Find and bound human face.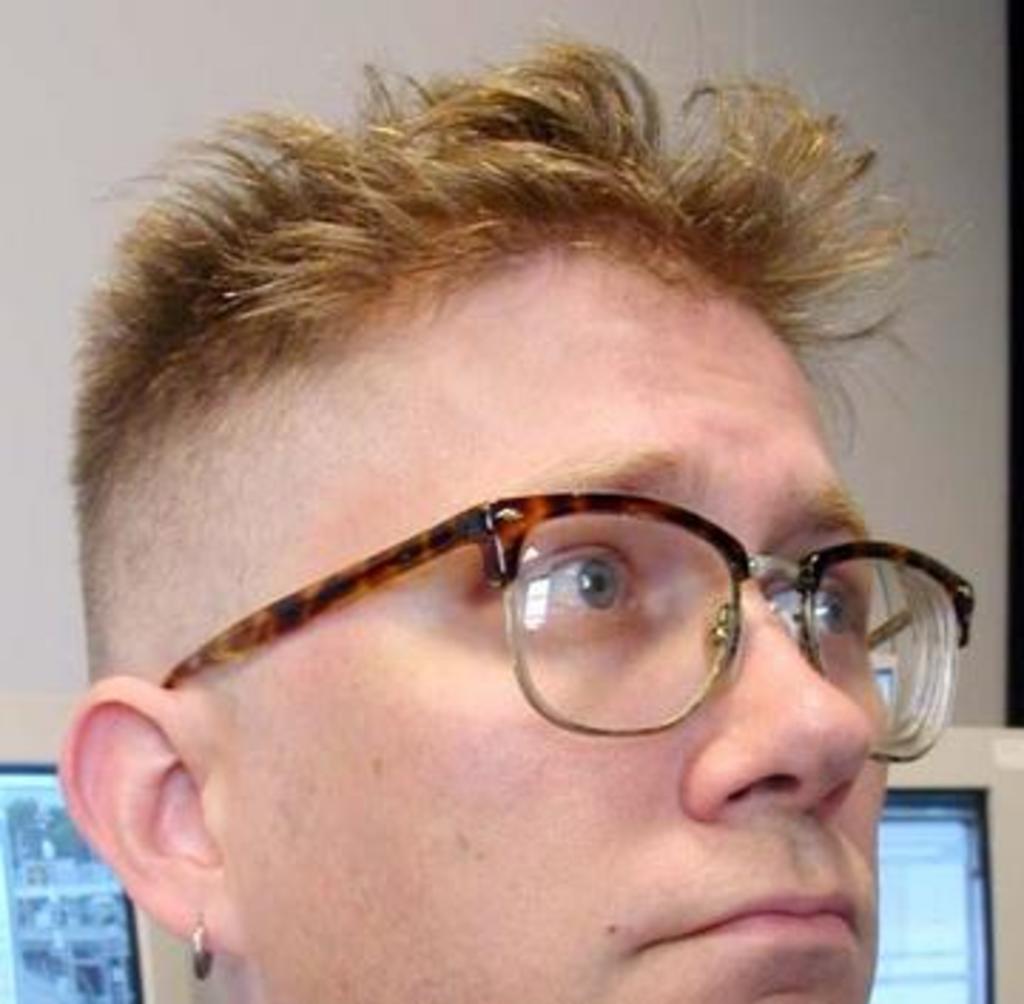
Bound: [216,236,893,1001].
